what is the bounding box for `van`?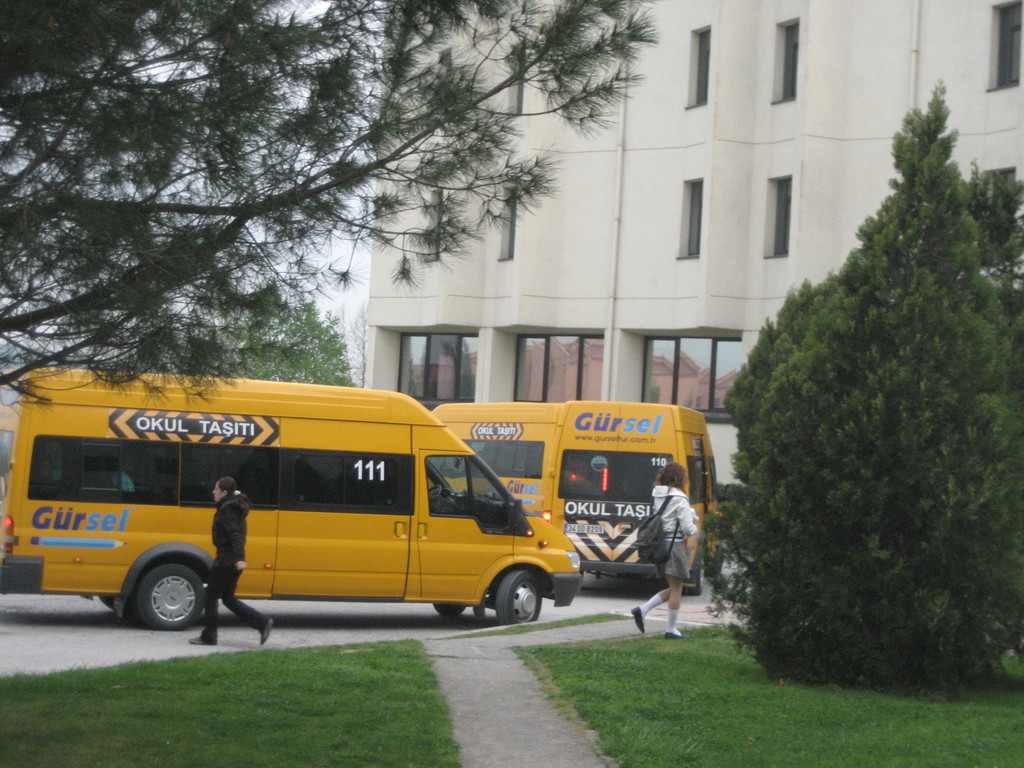
<region>431, 397, 570, 536</region>.
